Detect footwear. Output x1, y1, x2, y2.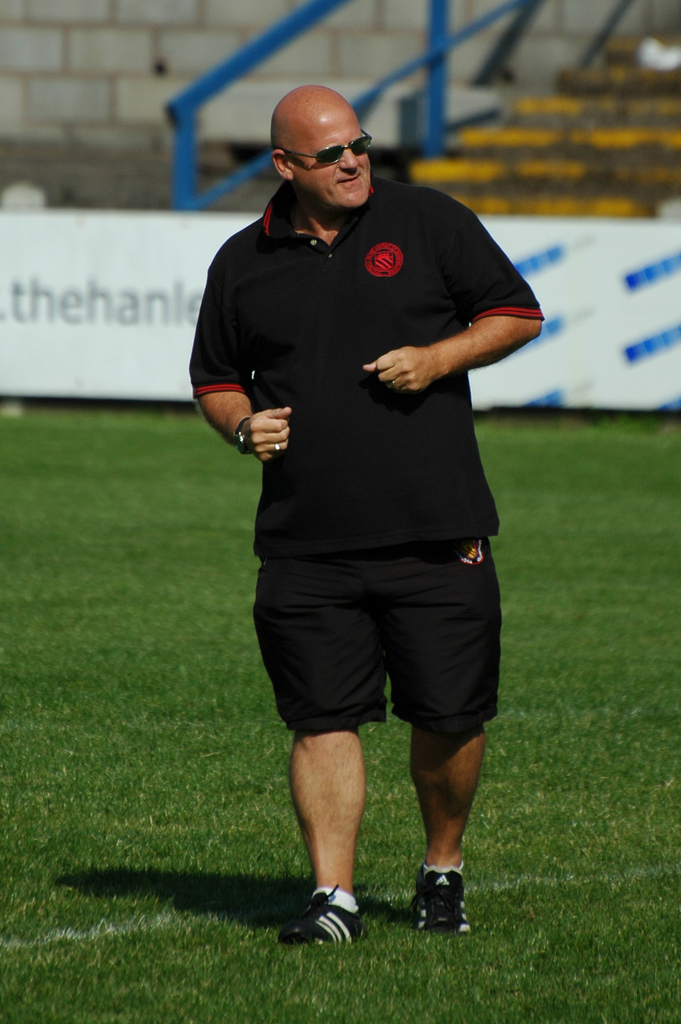
404, 861, 471, 932.
